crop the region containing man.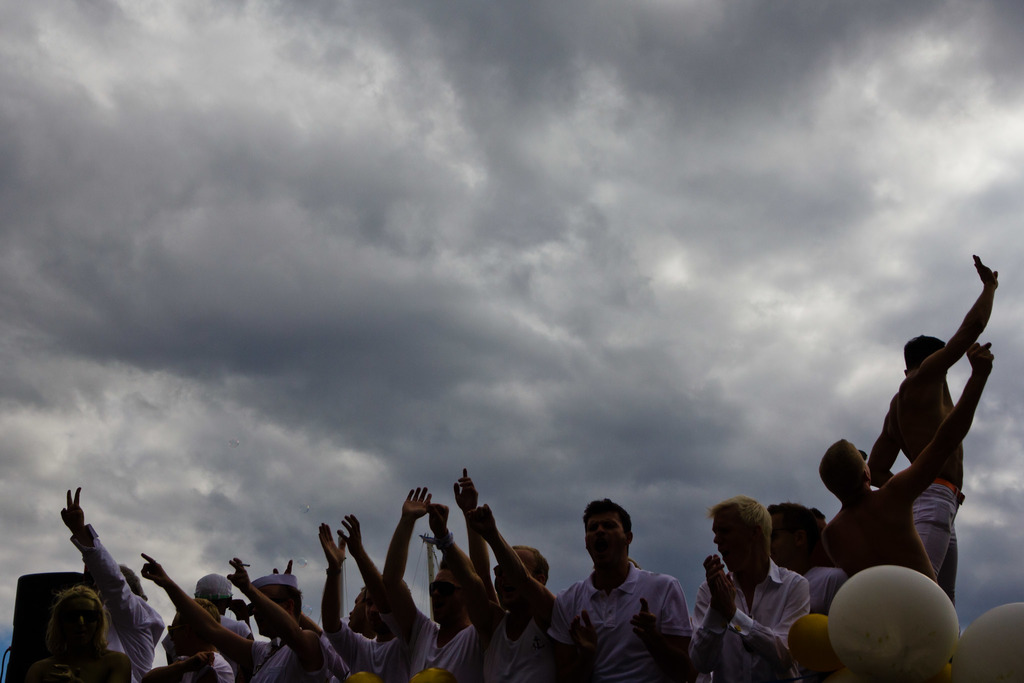
Crop region: BBox(884, 321, 1000, 638).
